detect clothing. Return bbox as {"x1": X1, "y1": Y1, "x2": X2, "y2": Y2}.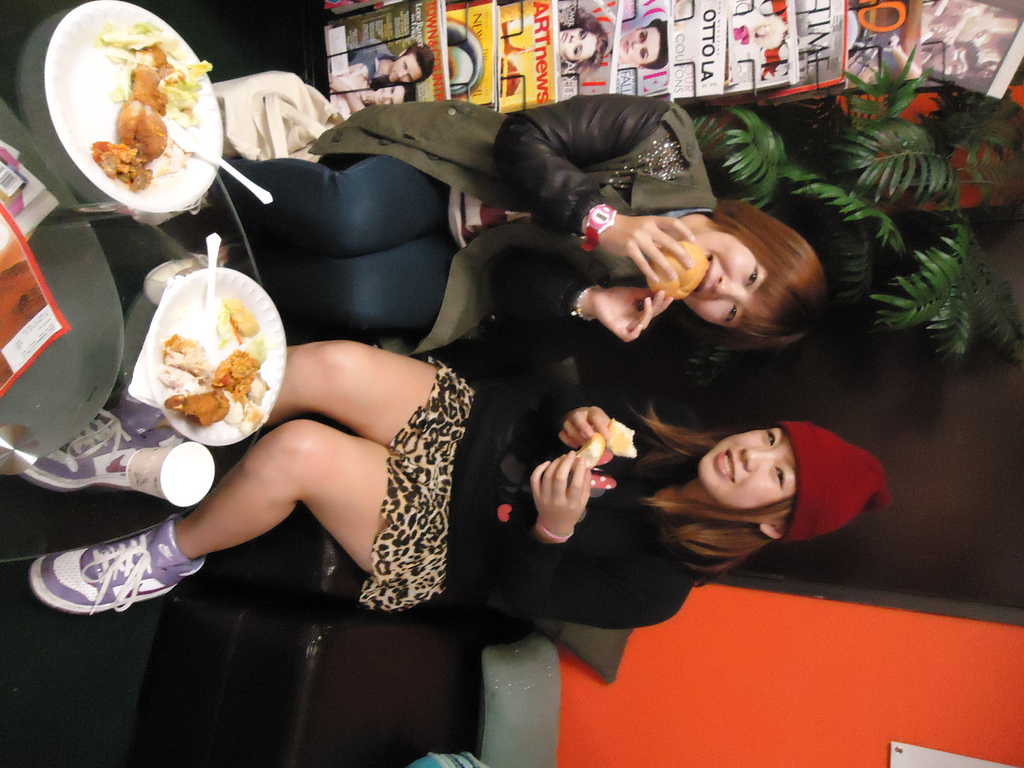
{"x1": 205, "y1": 98, "x2": 721, "y2": 345}.
